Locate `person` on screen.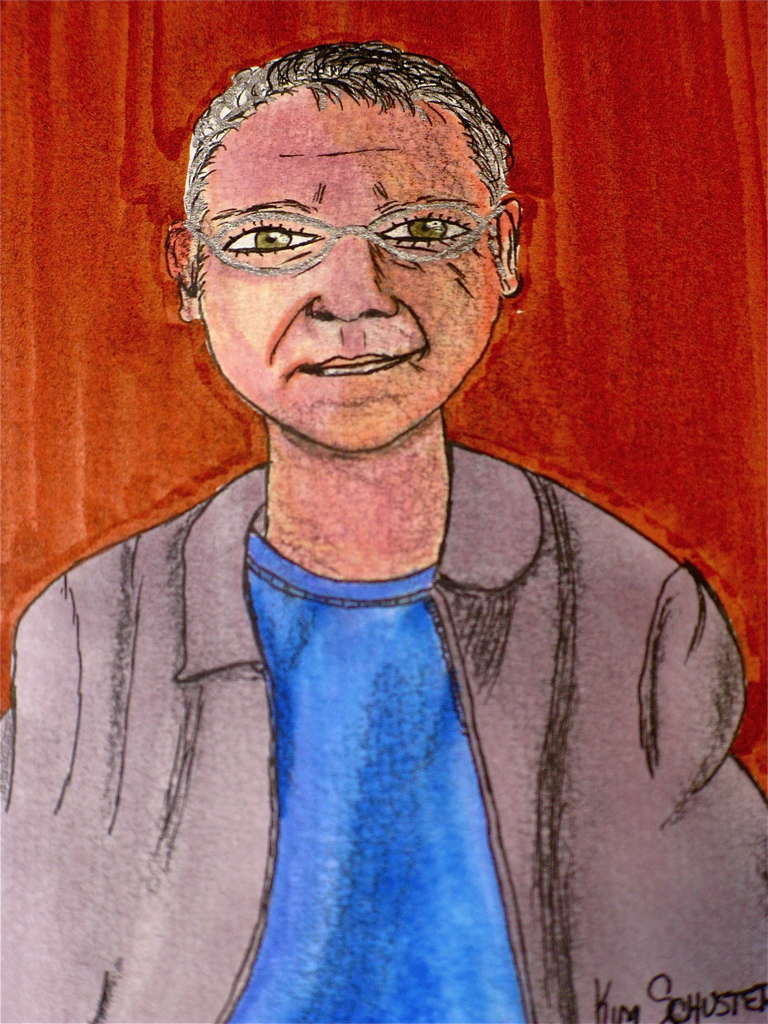
On screen at select_region(0, 43, 767, 1023).
